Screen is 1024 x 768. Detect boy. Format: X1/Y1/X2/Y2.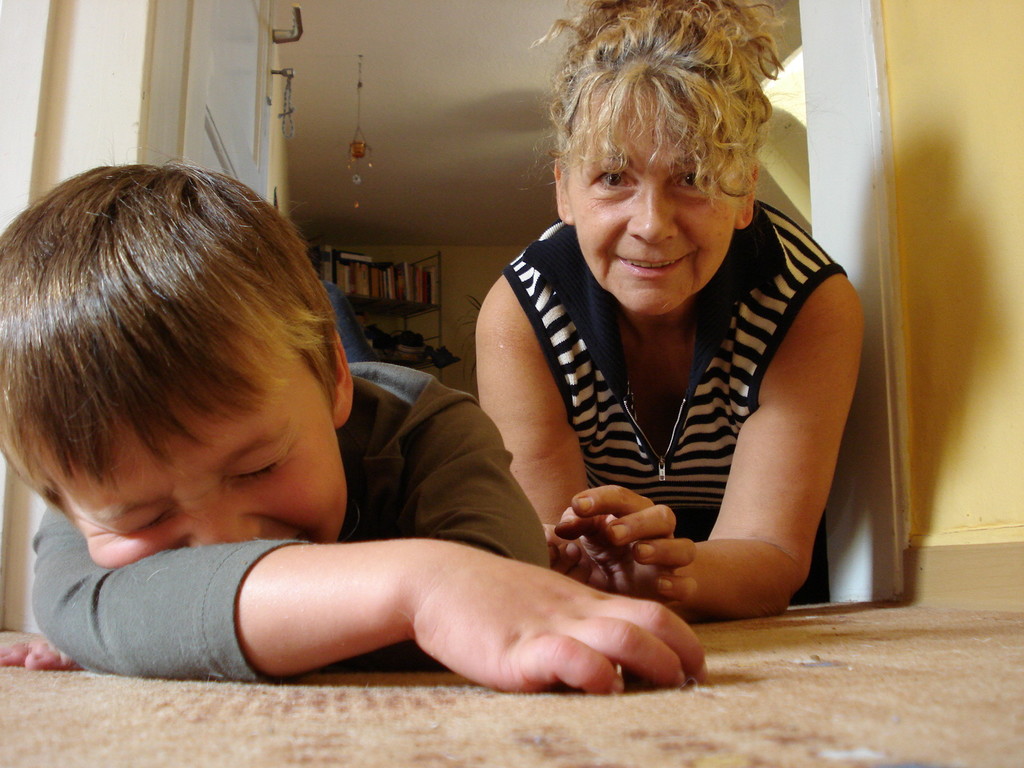
0/136/631/687.
